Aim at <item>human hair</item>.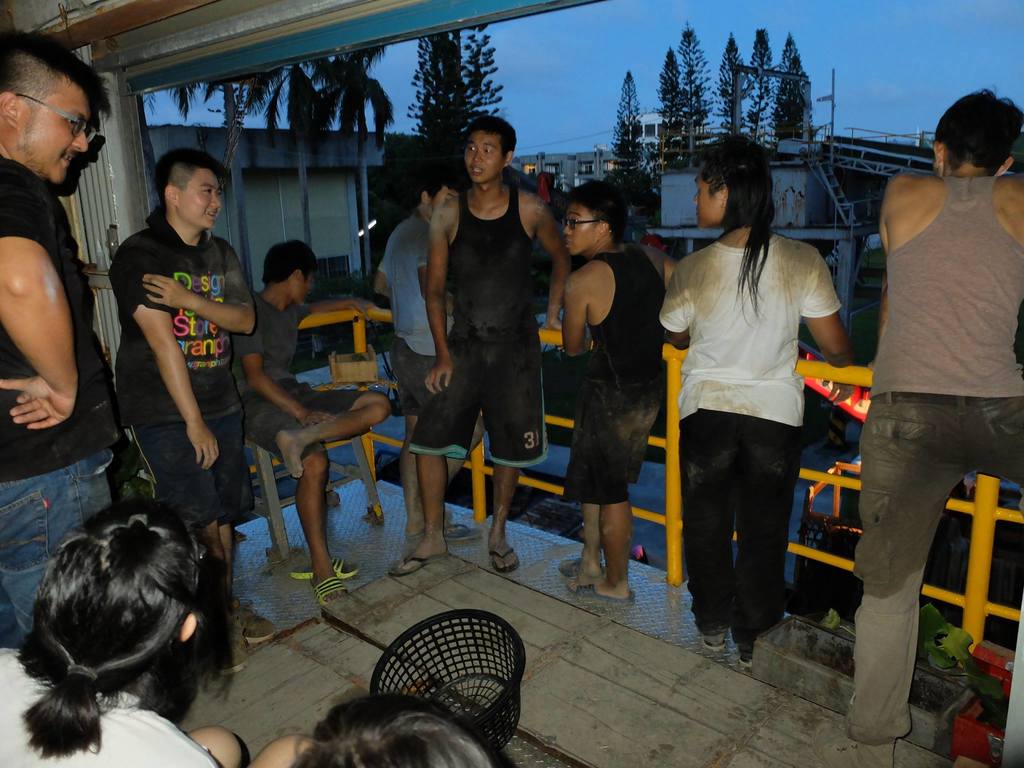
Aimed at select_region(406, 171, 452, 203).
